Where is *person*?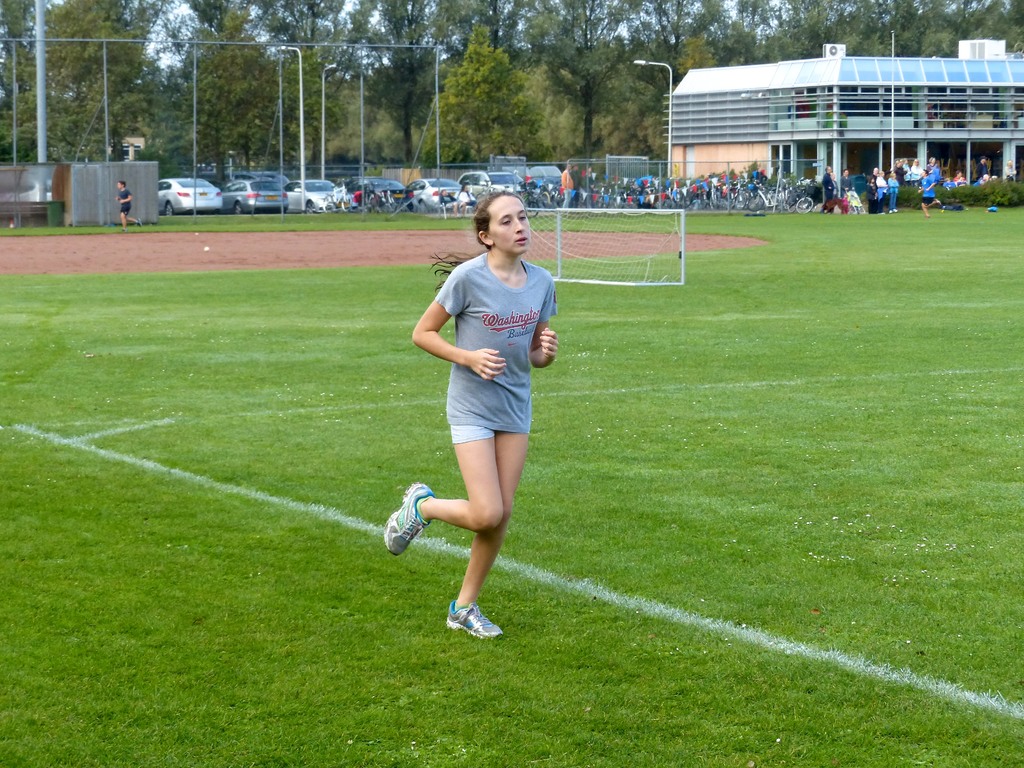
region(559, 161, 575, 207).
